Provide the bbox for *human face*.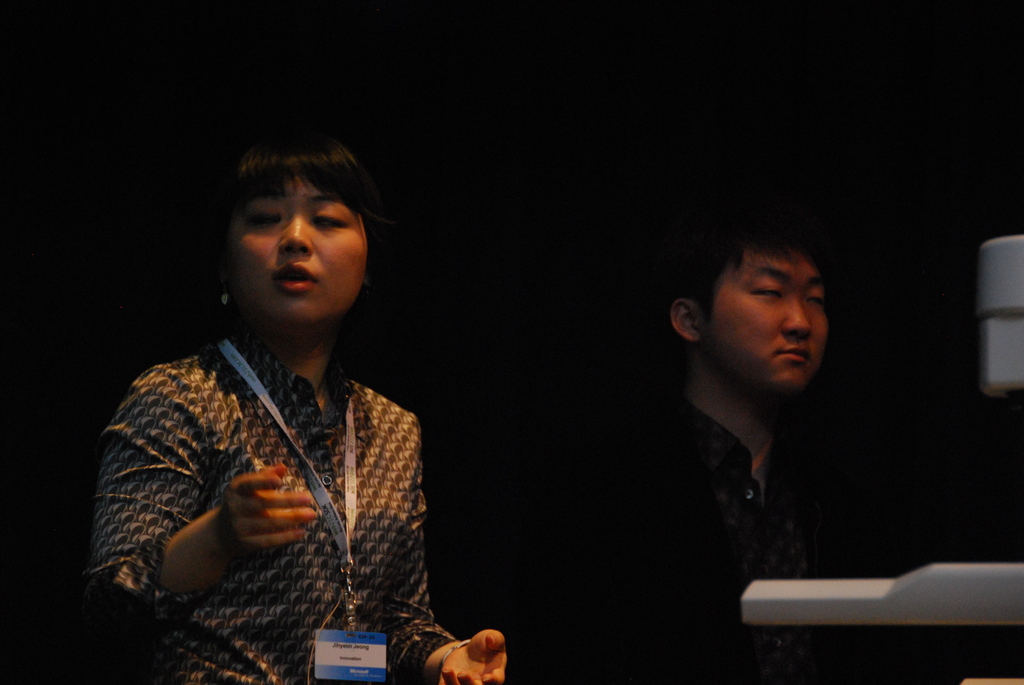
bbox=[222, 177, 369, 332].
